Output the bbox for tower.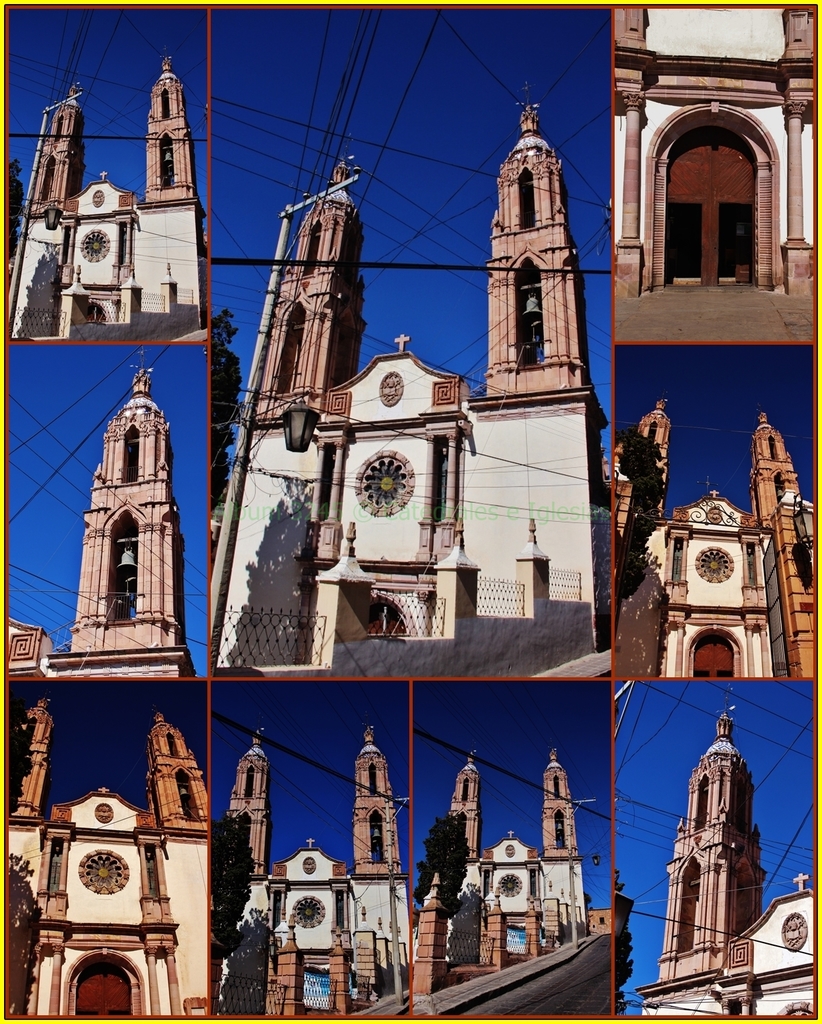
detection(421, 757, 584, 1004).
